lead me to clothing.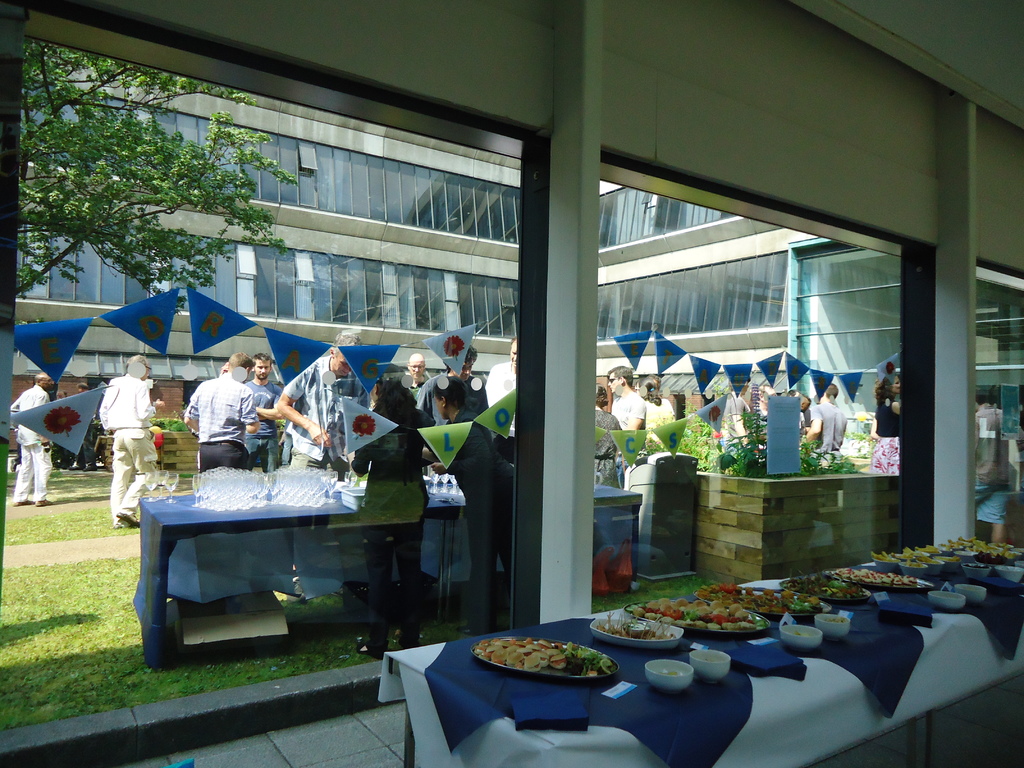
Lead to box(184, 377, 259, 467).
